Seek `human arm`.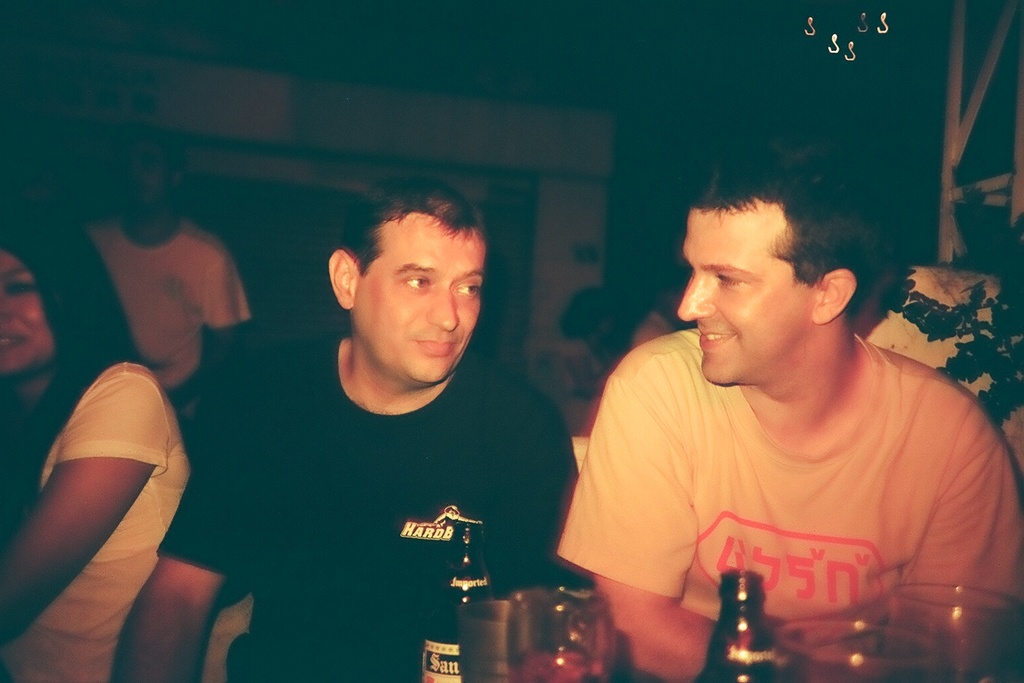
<bbox>574, 336, 891, 682</bbox>.
